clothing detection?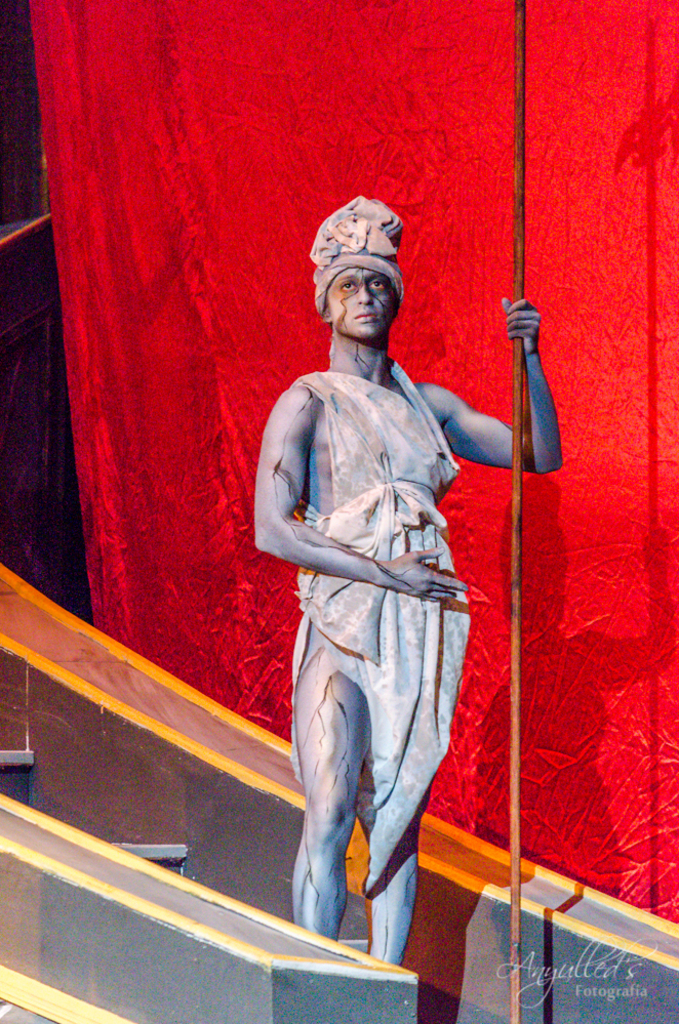
locate(290, 369, 471, 898)
